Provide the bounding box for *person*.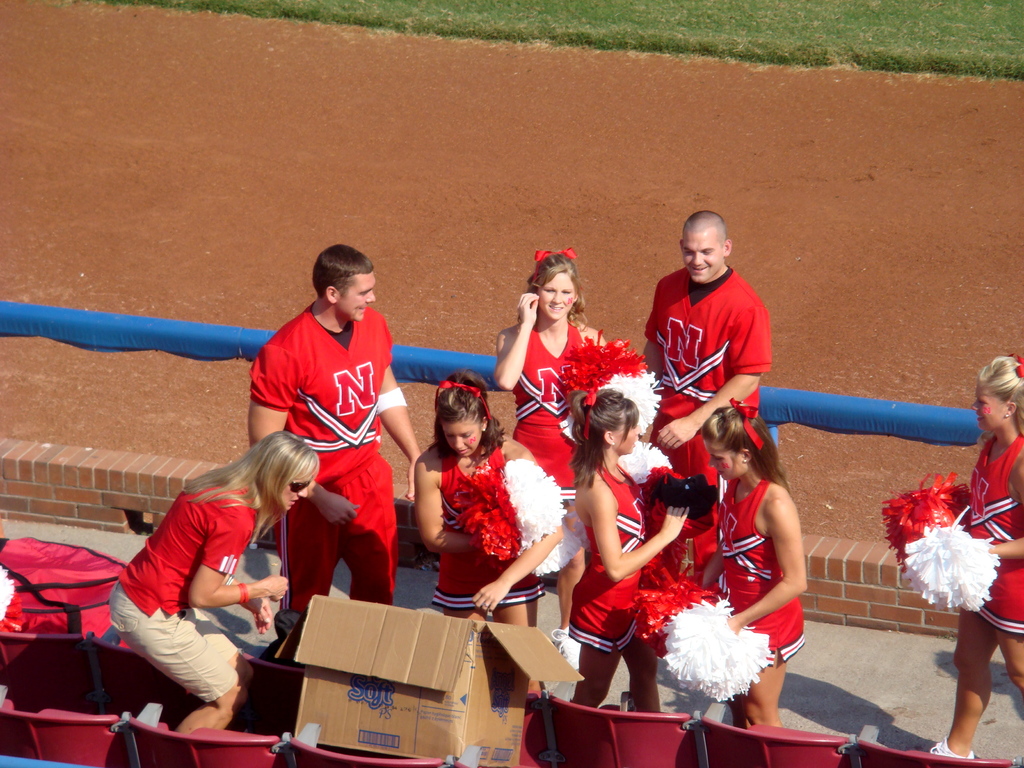
[x1=923, y1=352, x2=1023, y2=764].
